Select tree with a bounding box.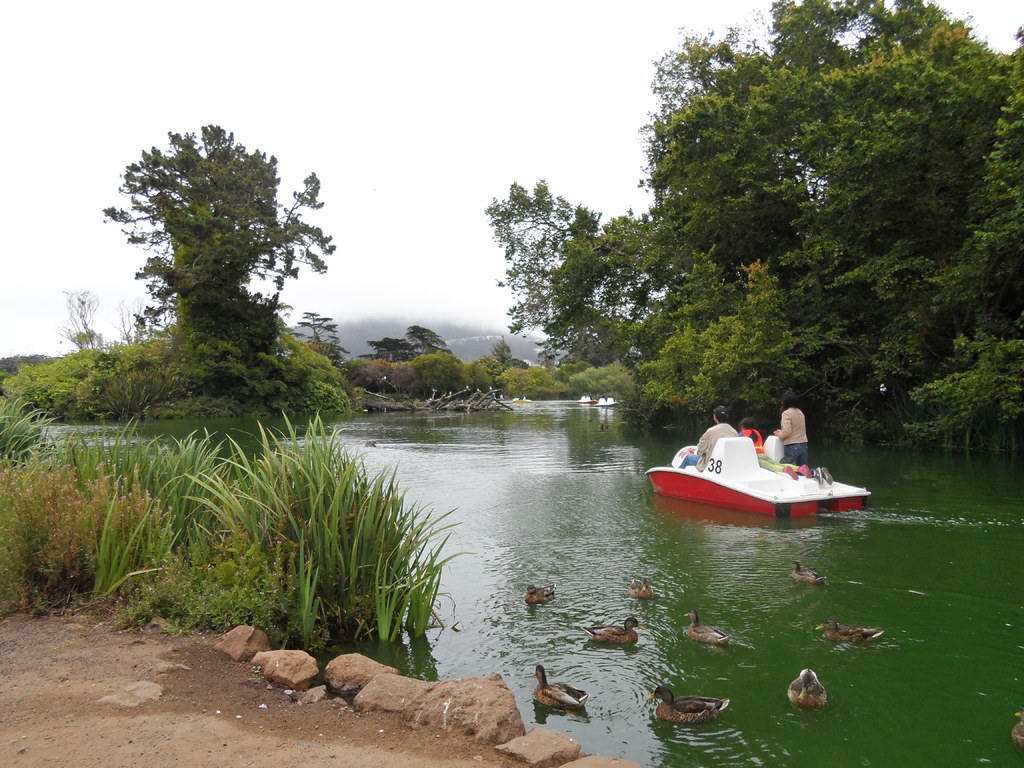
region(102, 120, 334, 393).
